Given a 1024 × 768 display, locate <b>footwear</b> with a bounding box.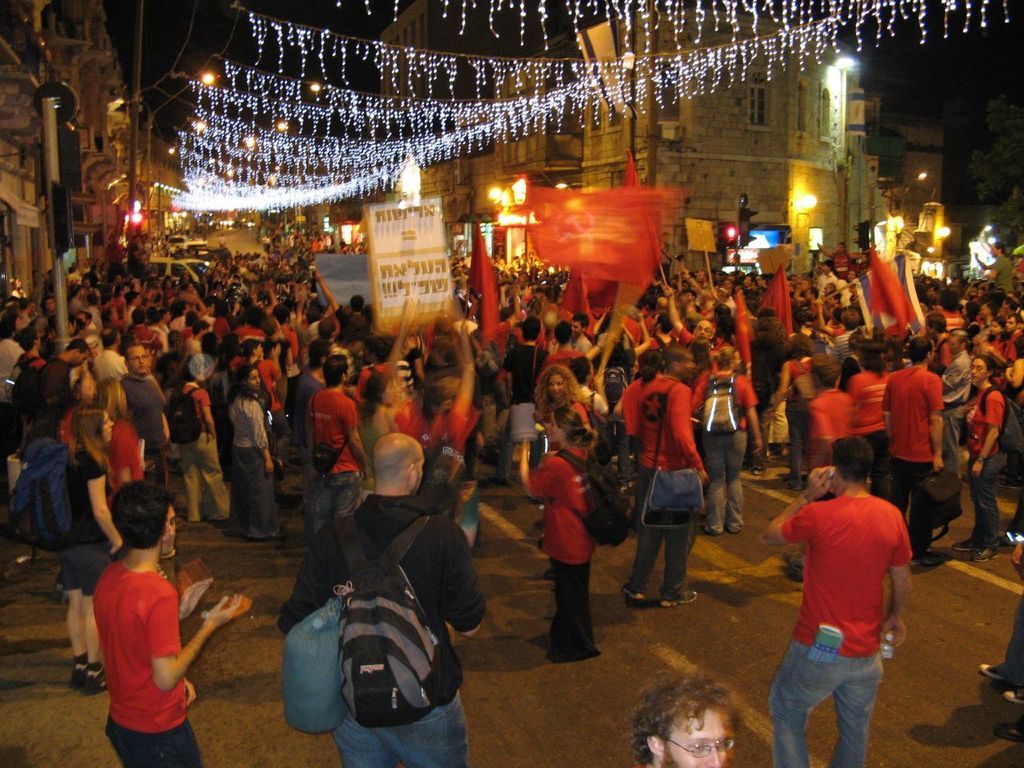
Located: (1001, 689, 1023, 703).
